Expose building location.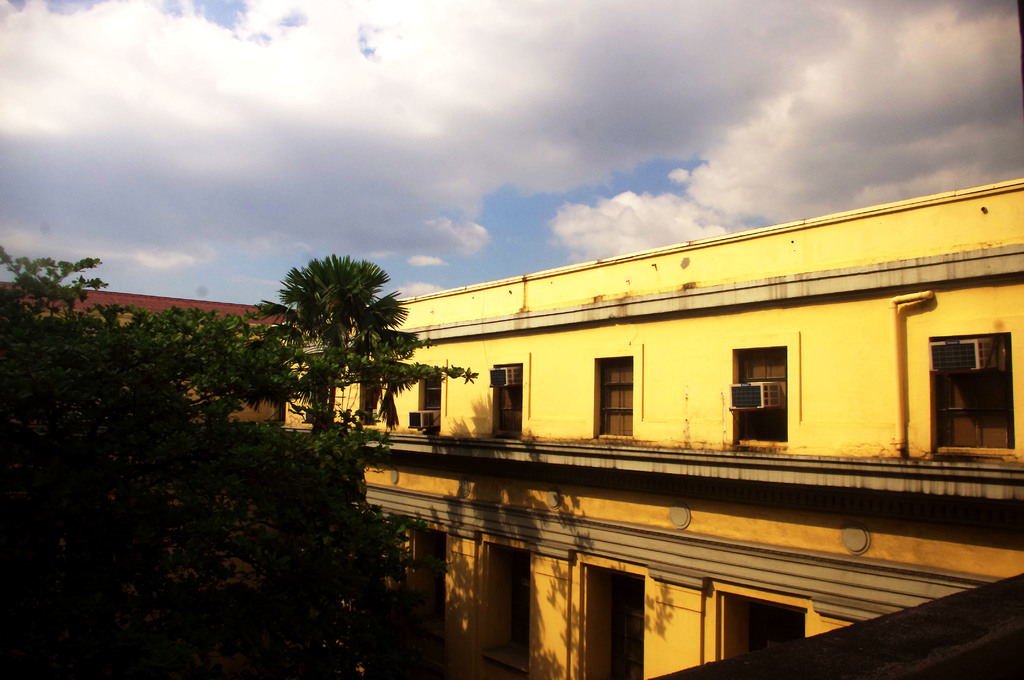
Exposed at bbox(279, 179, 1023, 679).
